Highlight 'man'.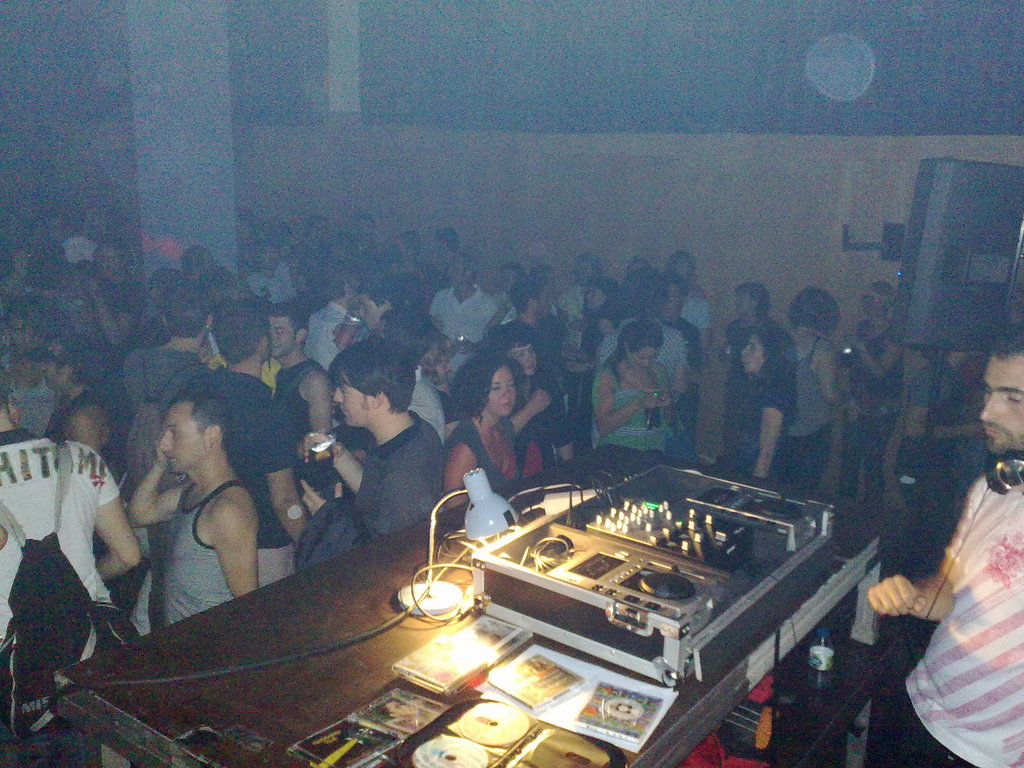
Highlighted region: rect(124, 390, 260, 625).
